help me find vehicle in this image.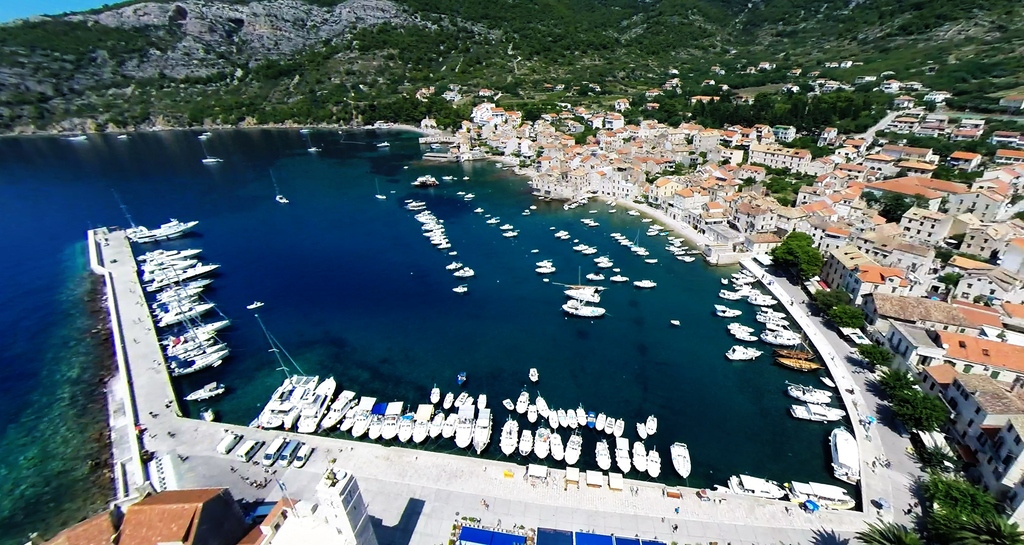
Found it: 644,417,658,440.
